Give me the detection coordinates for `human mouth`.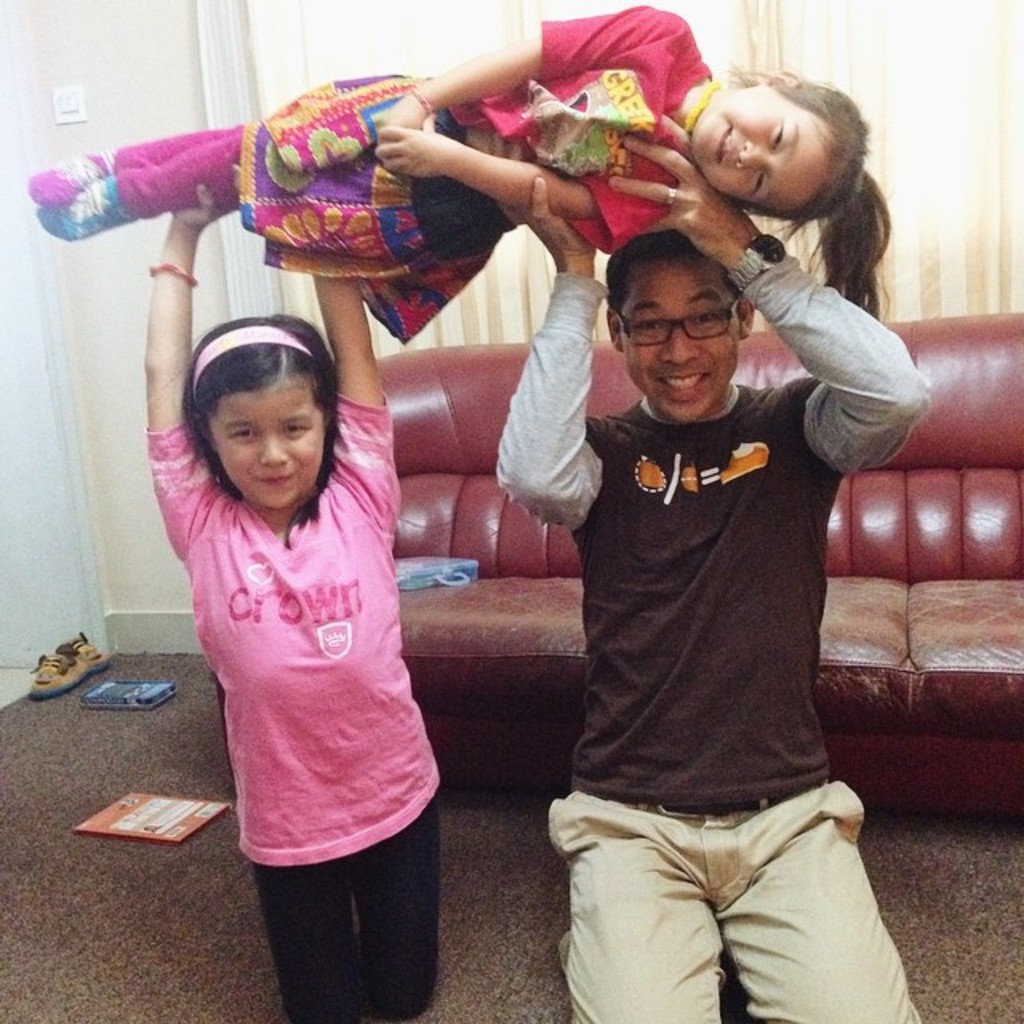
bbox(253, 475, 296, 486).
